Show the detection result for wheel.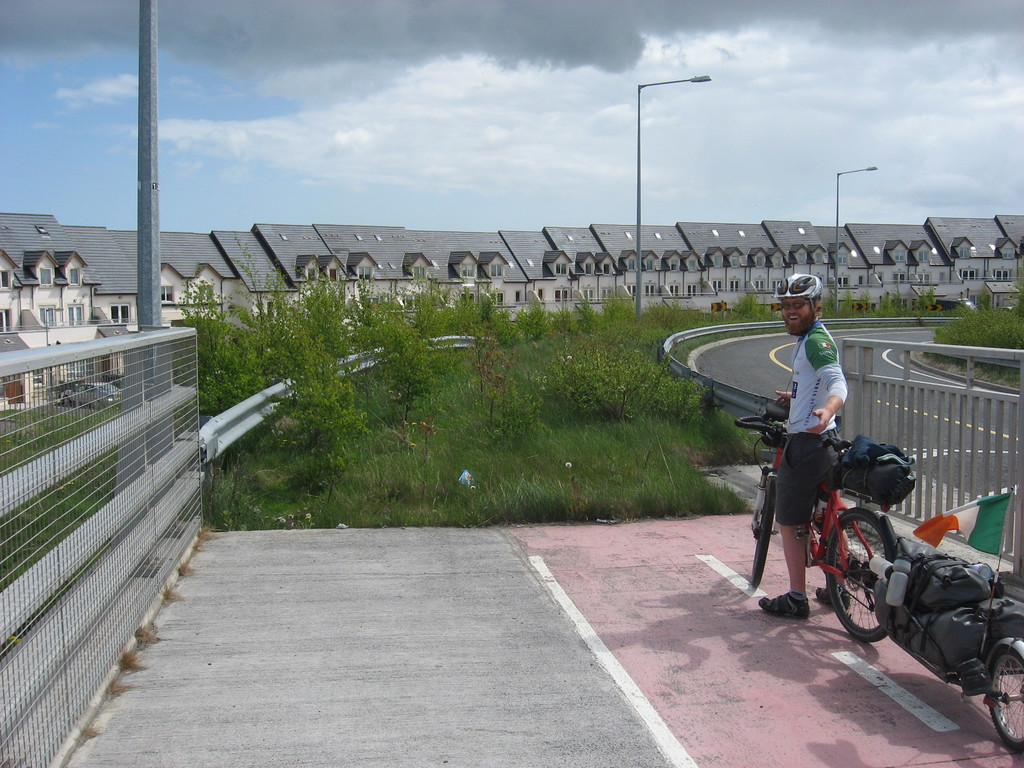
select_region(985, 648, 1023, 754).
